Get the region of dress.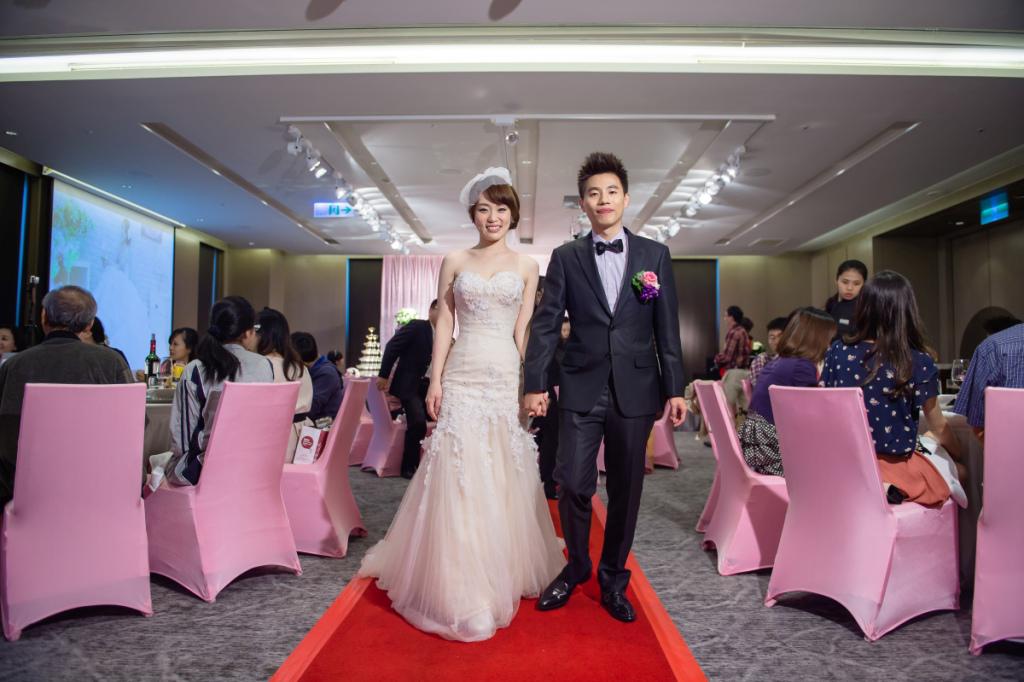
[362, 266, 572, 642].
